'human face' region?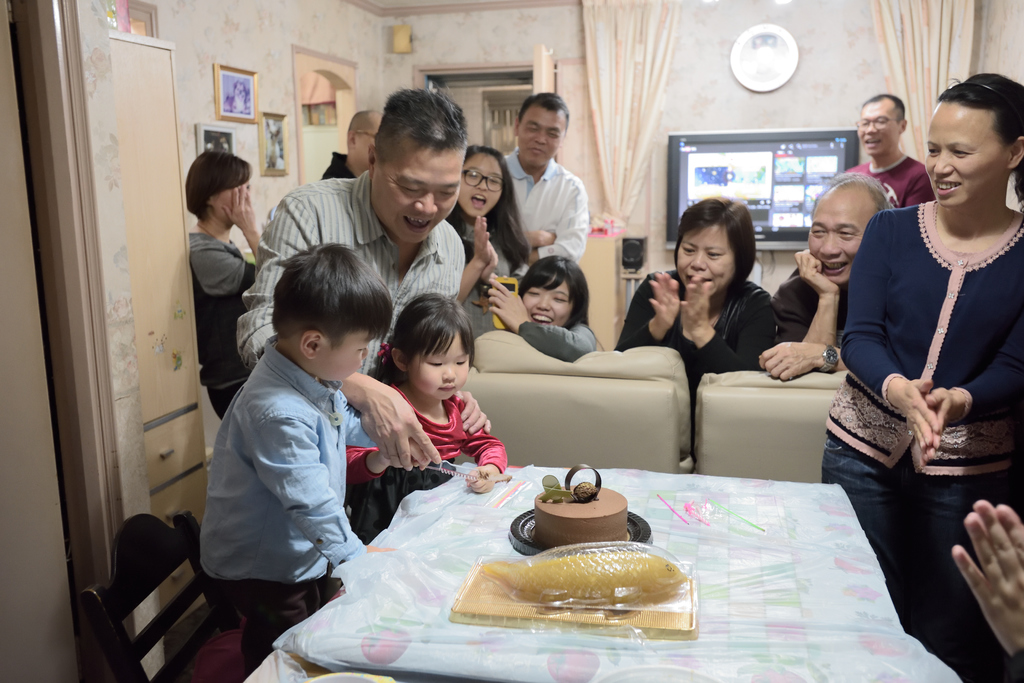
rect(383, 149, 457, 239)
